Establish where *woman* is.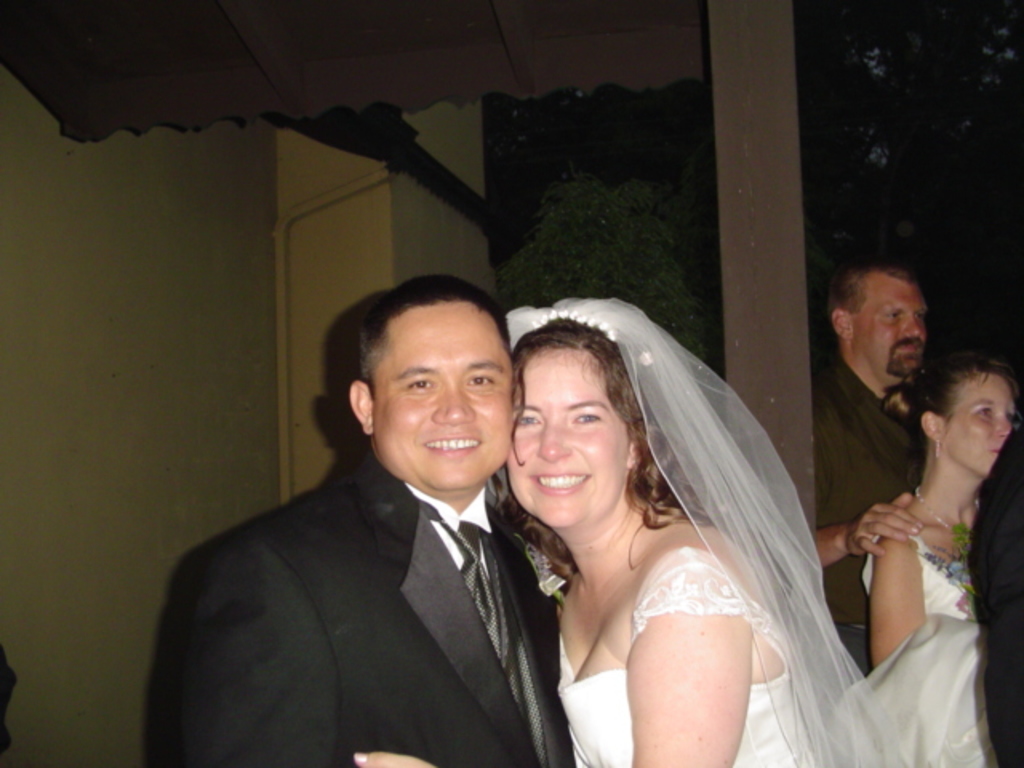
Established at pyautogui.locateOnScreen(867, 352, 1021, 766).
